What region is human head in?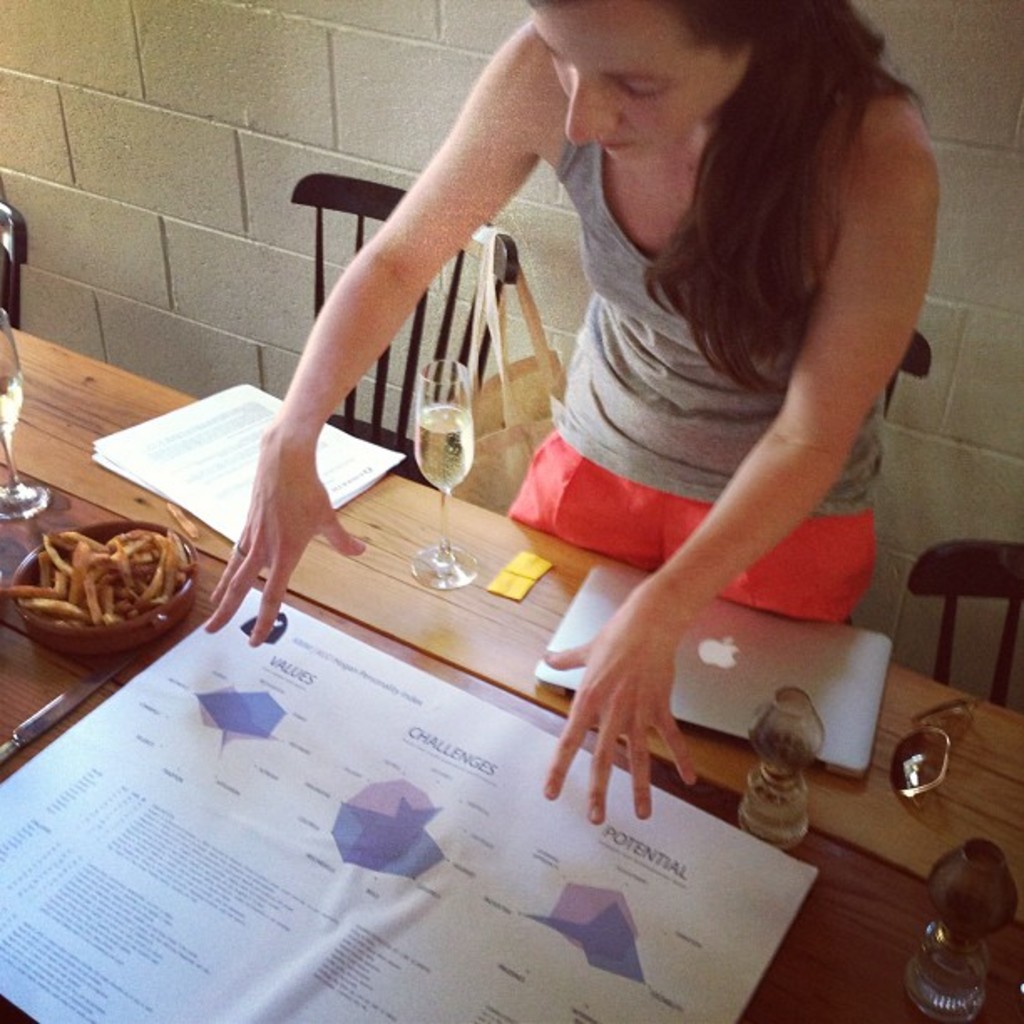
[left=530, top=0, right=927, bottom=392].
